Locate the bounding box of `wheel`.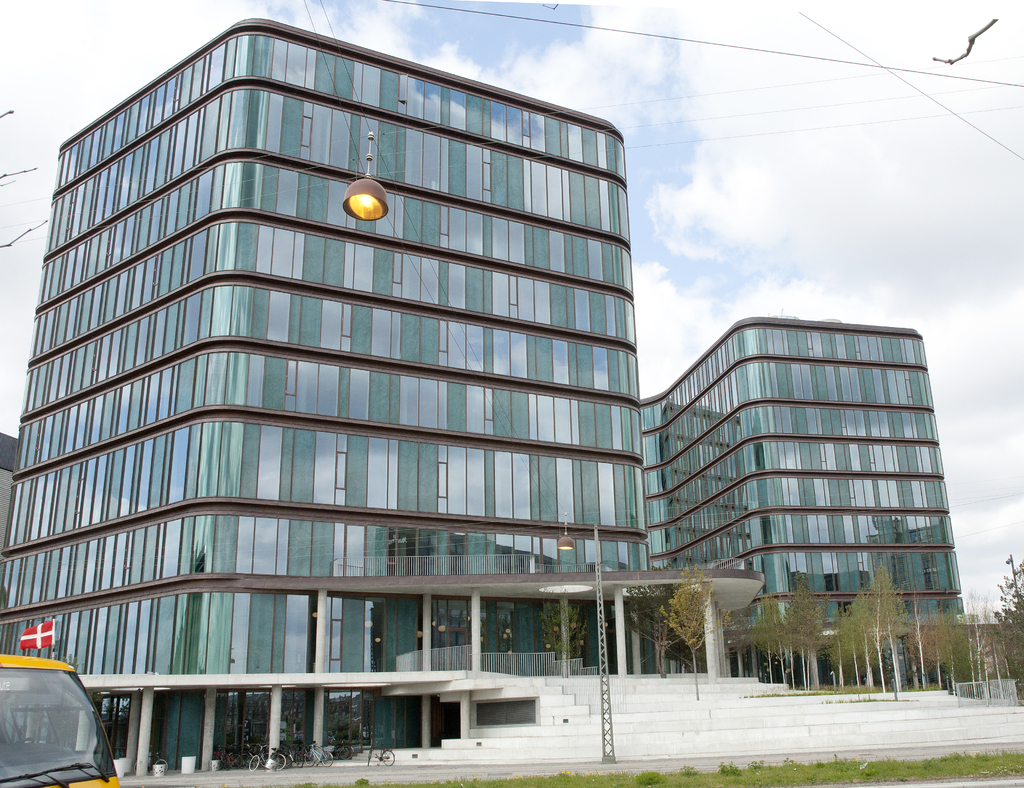
Bounding box: bbox=[228, 753, 242, 767].
